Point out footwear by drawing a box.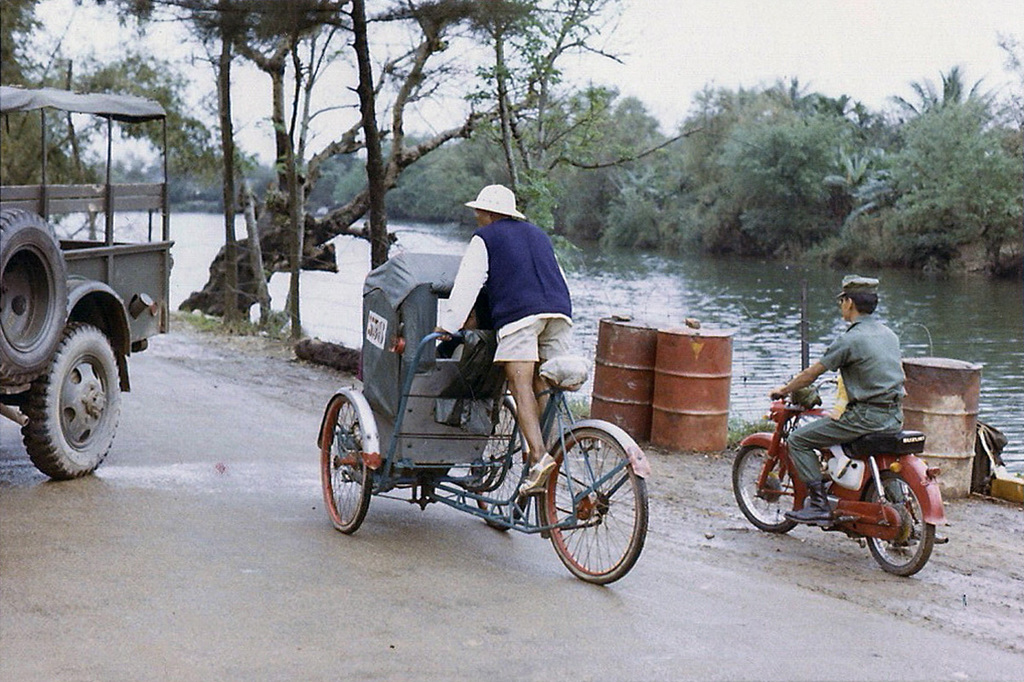
<bbox>781, 480, 837, 530</bbox>.
